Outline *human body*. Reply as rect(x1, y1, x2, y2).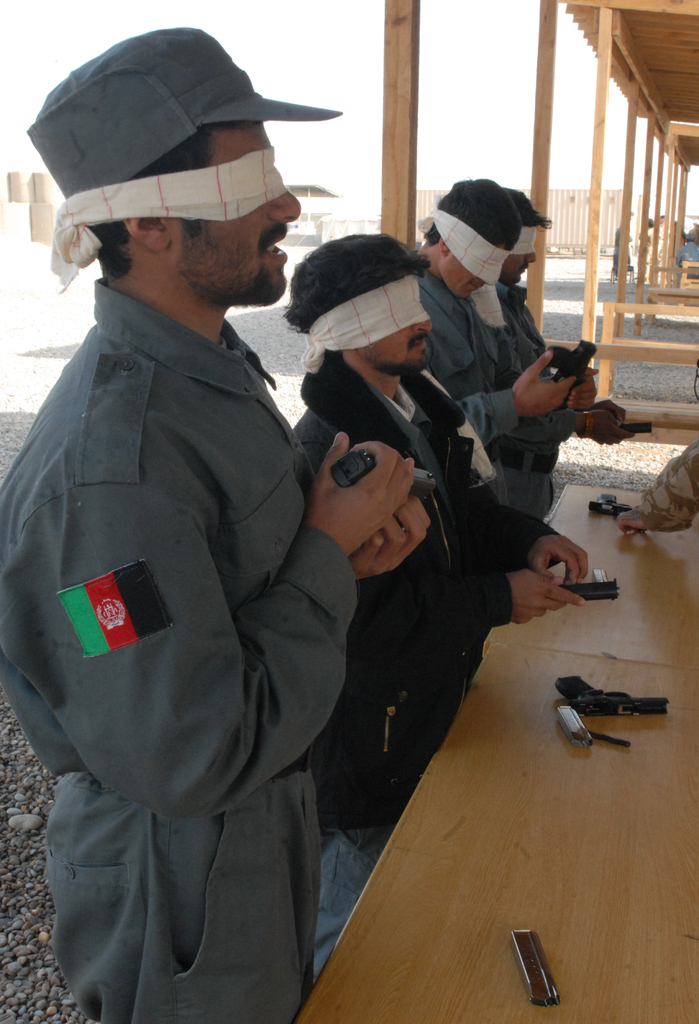
rect(271, 207, 581, 949).
